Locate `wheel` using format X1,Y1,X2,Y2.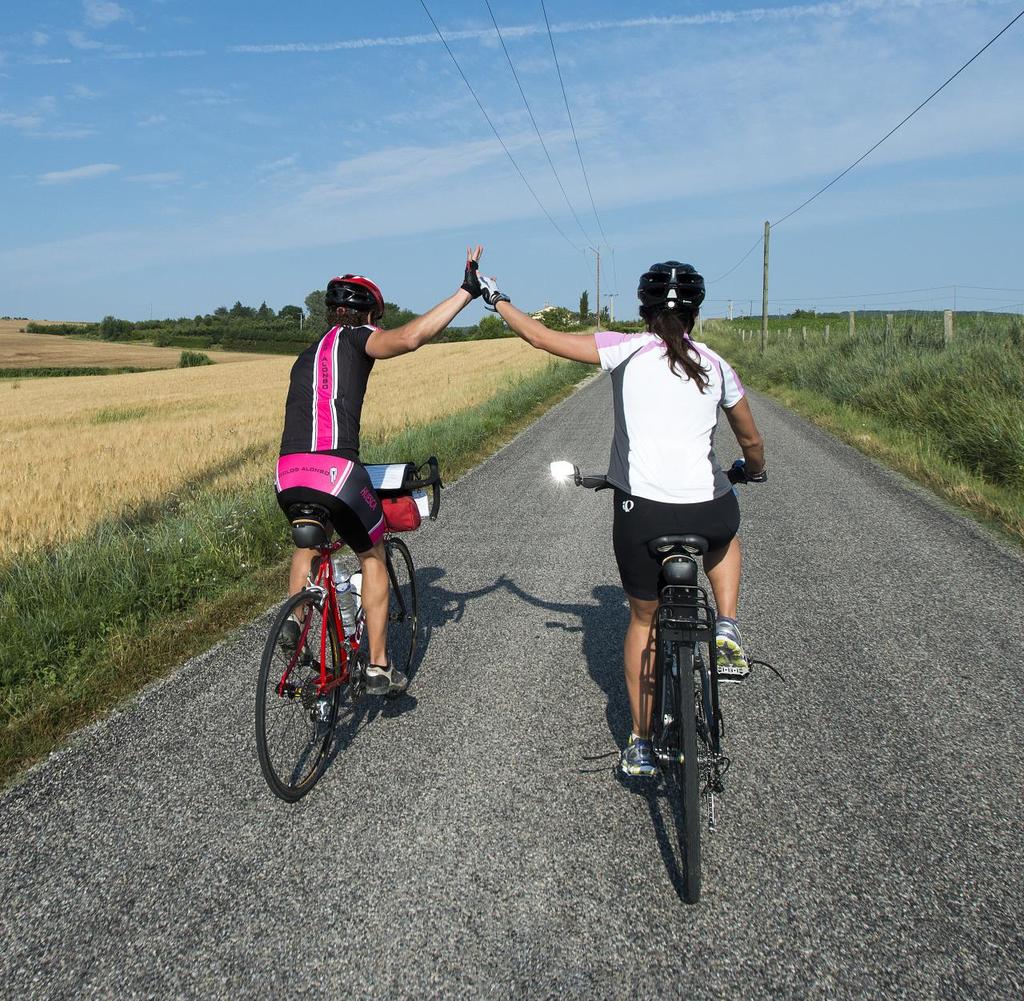
659,636,714,901.
